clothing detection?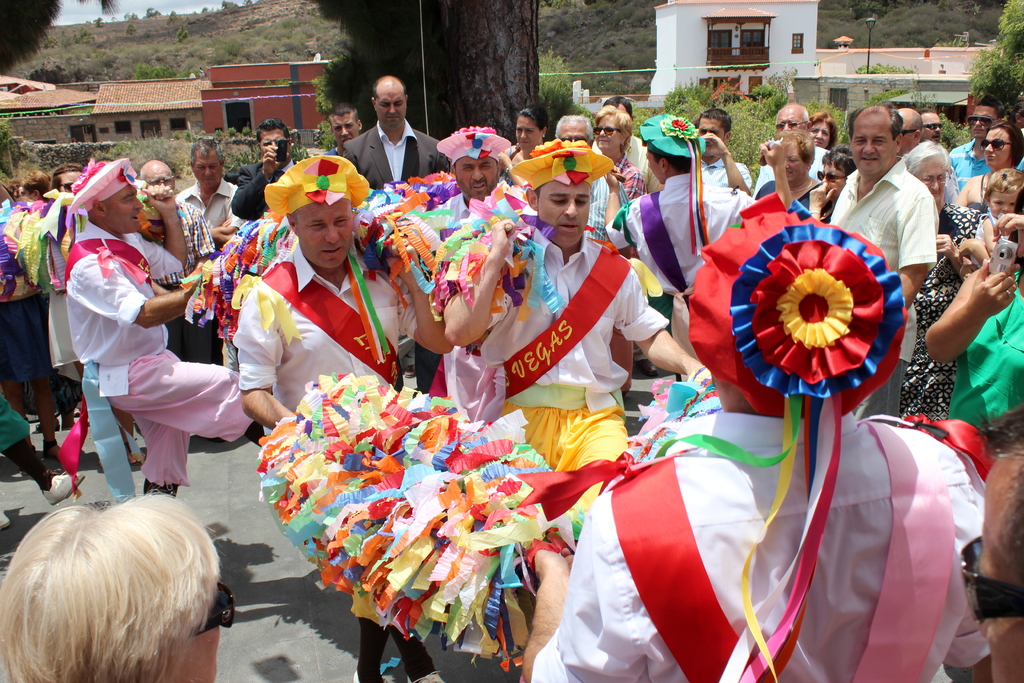
[left=228, top=211, right=396, bottom=419]
